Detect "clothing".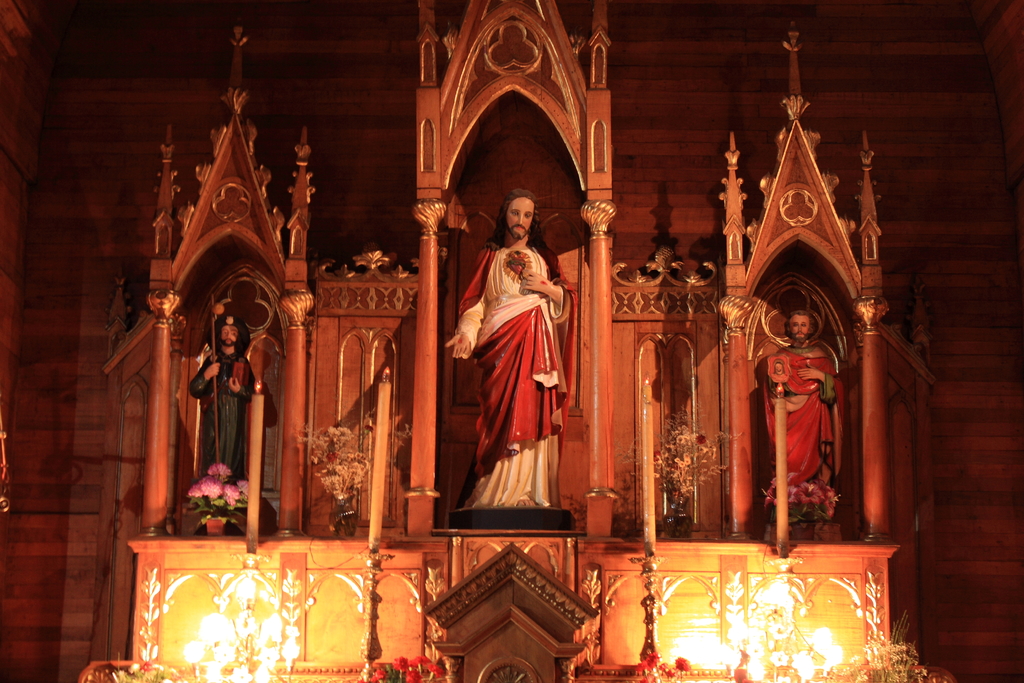
Detected at rect(758, 339, 844, 482).
